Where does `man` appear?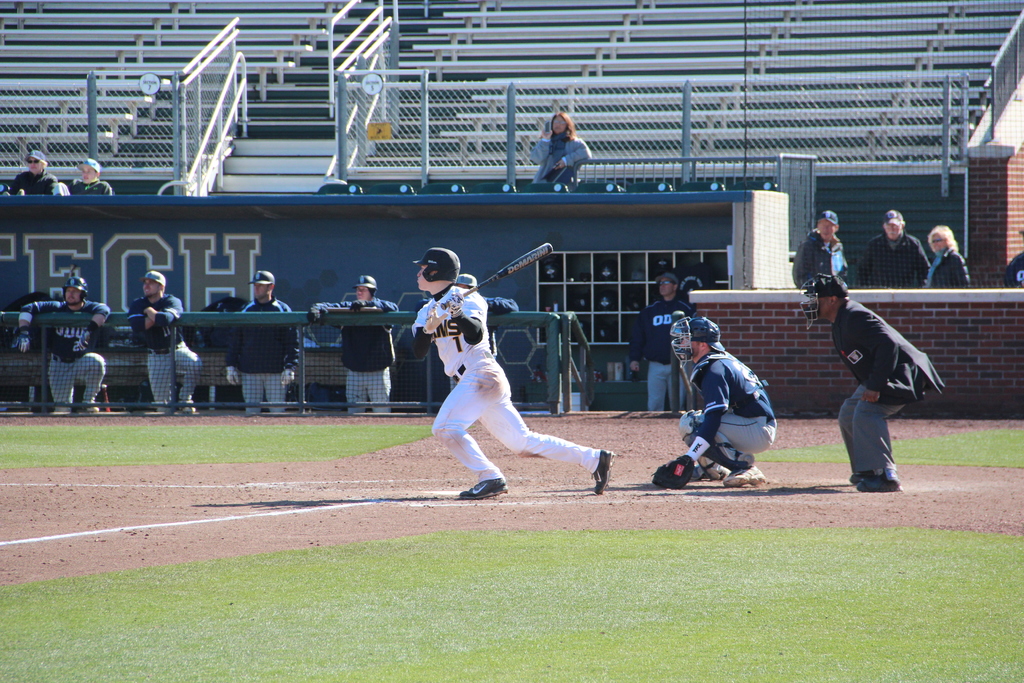
Appears at x1=221, y1=266, x2=298, y2=415.
